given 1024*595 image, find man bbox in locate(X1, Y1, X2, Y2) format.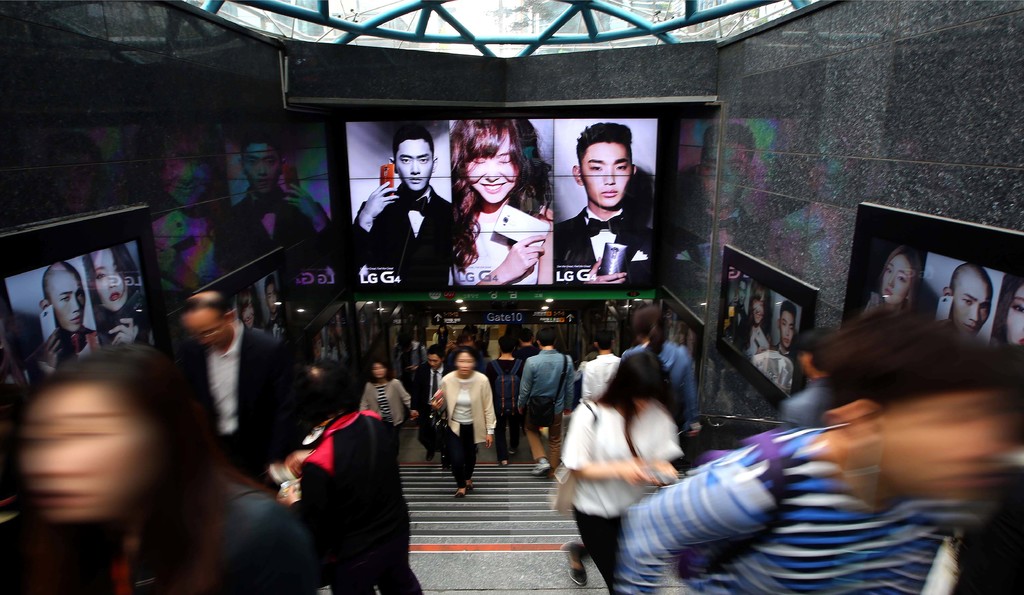
locate(175, 290, 311, 481).
